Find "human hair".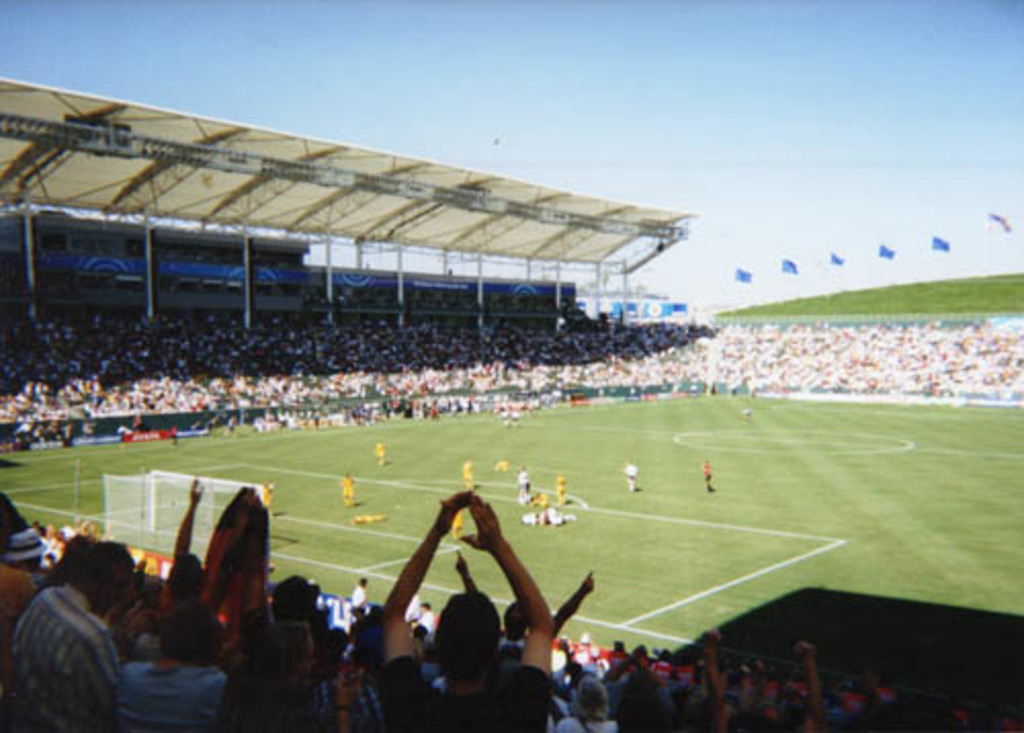
[left=160, top=598, right=221, bottom=672].
